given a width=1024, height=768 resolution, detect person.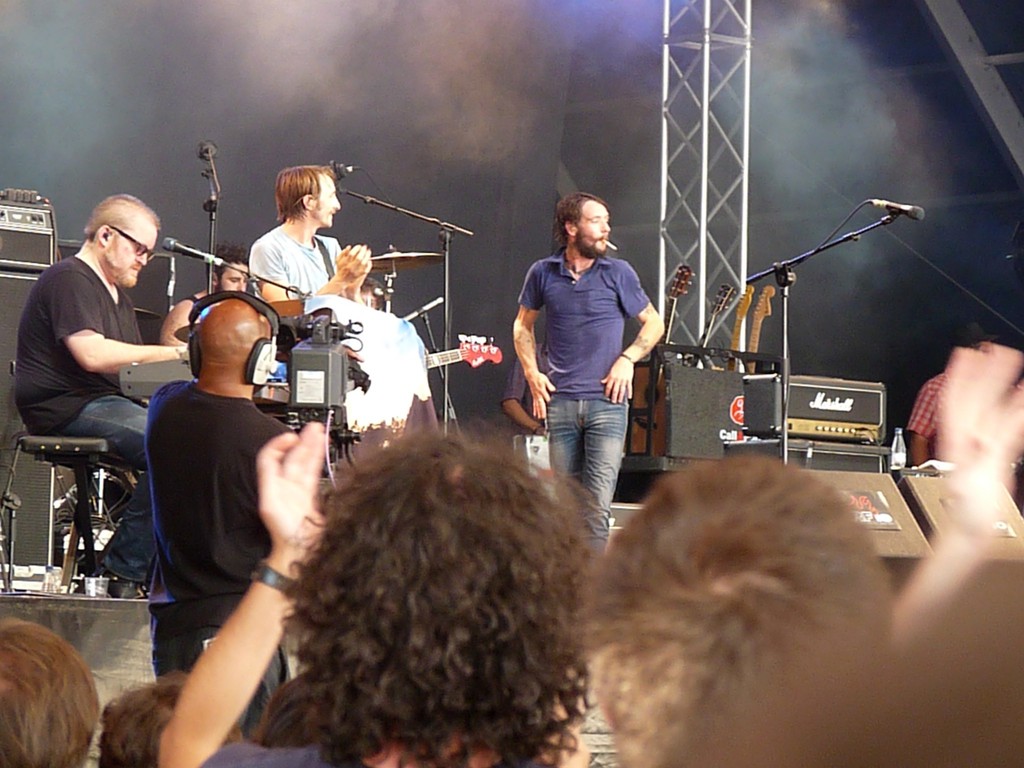
(left=902, top=335, right=1023, bottom=471).
